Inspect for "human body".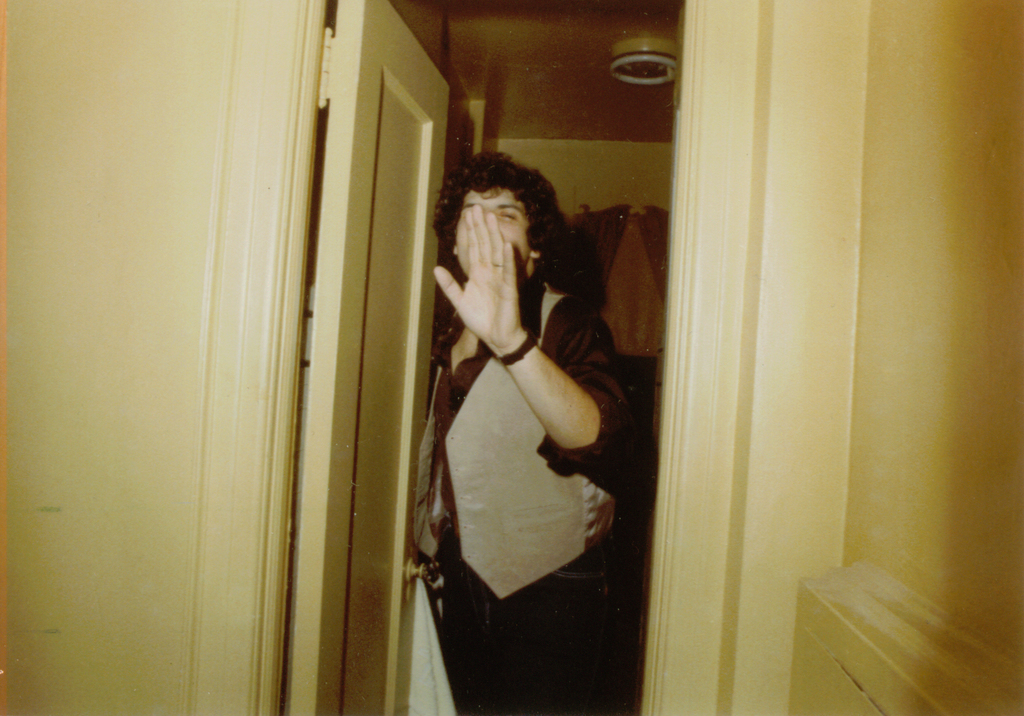
Inspection: (x1=411, y1=171, x2=632, y2=683).
